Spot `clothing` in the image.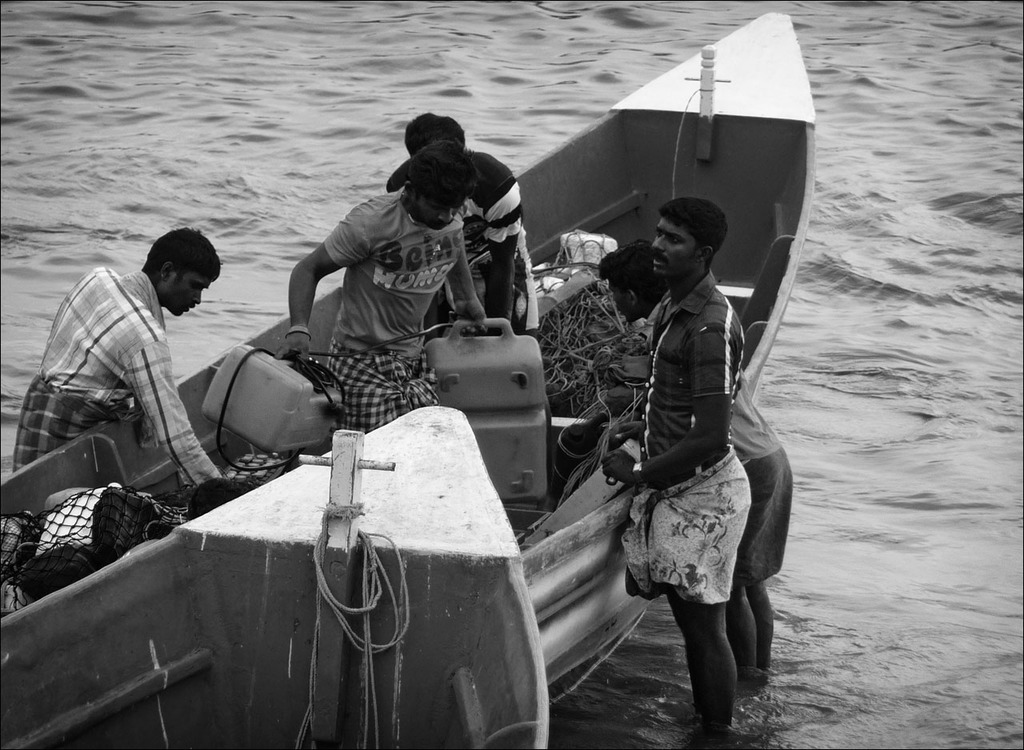
`clothing` found at (left=610, top=254, right=751, bottom=648).
